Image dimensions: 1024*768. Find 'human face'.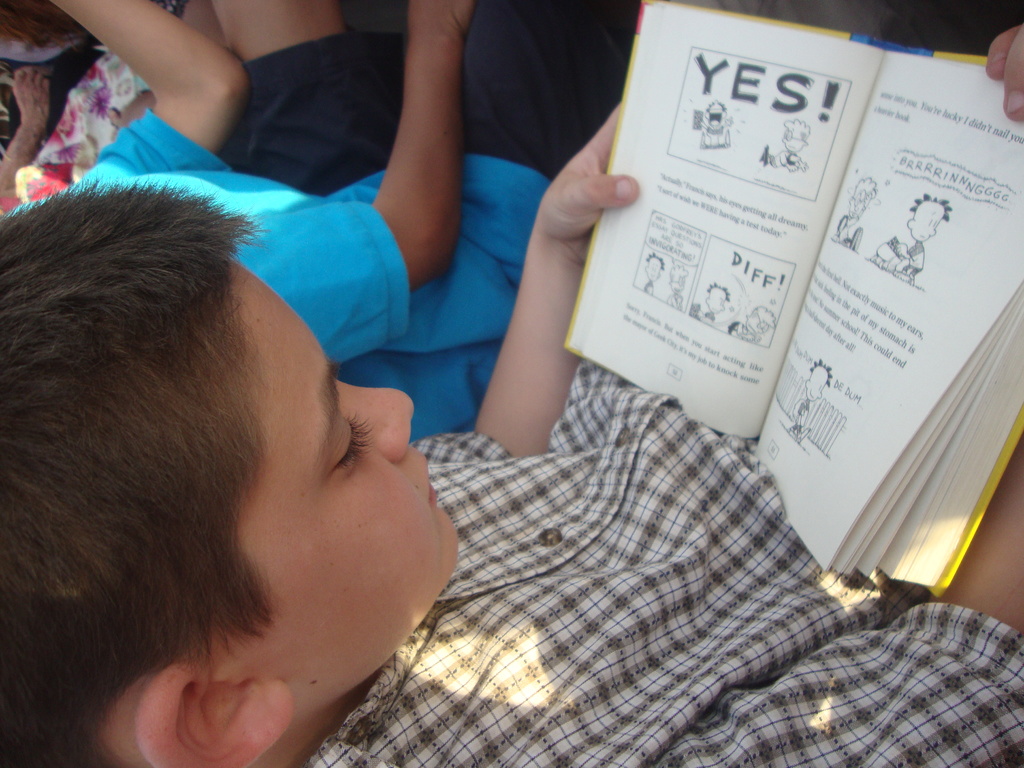
(227,266,462,701).
